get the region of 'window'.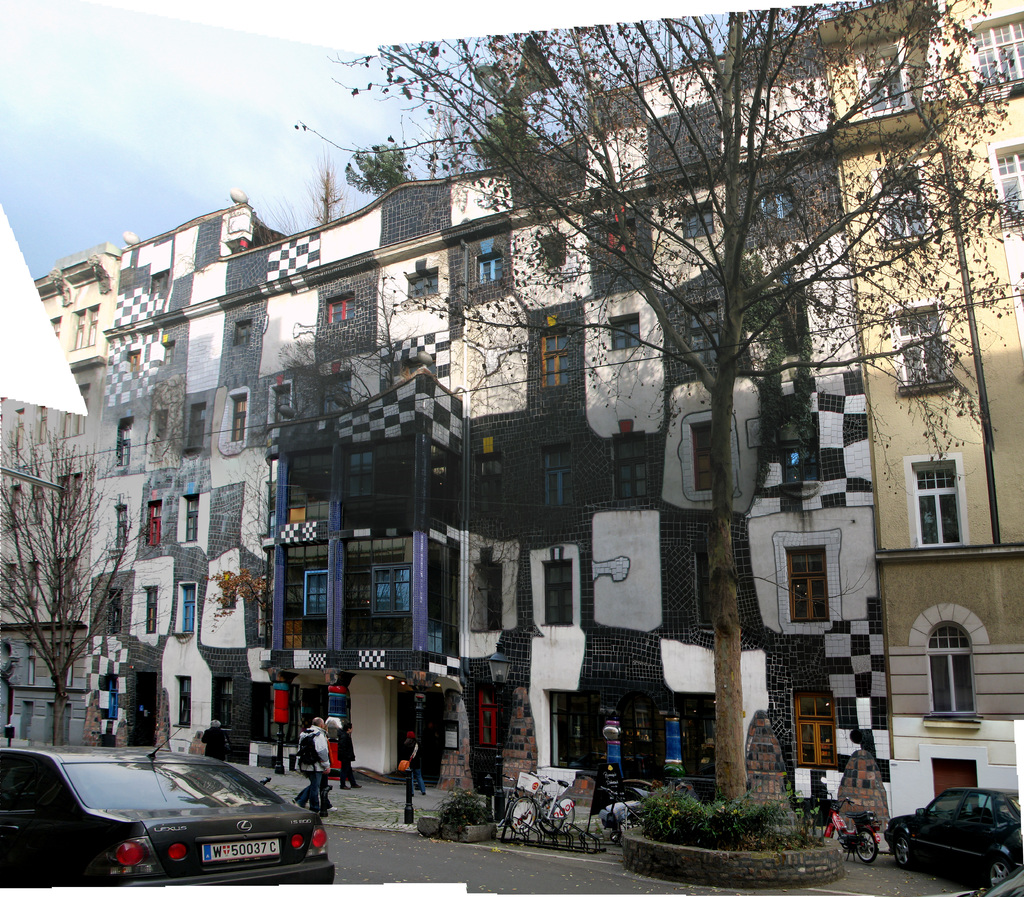
177 676 190 725.
